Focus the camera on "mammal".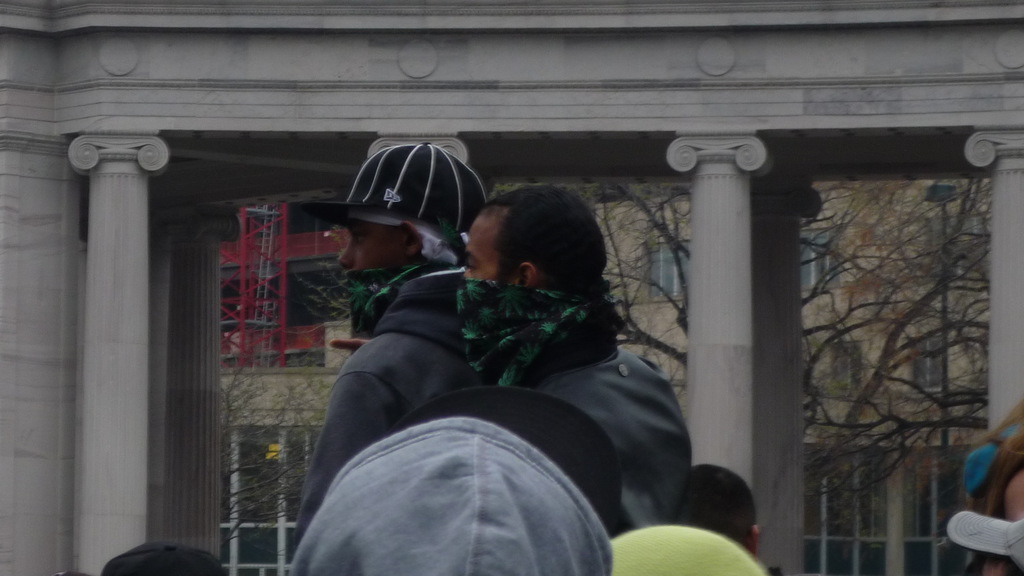
Focus region: locate(451, 177, 696, 538).
